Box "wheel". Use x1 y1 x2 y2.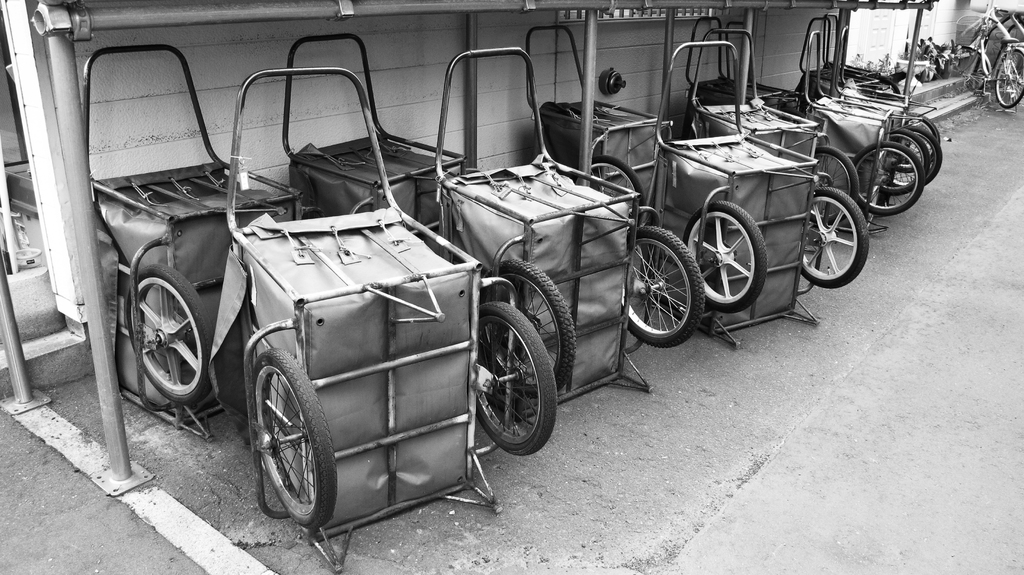
620 227 706 350.
